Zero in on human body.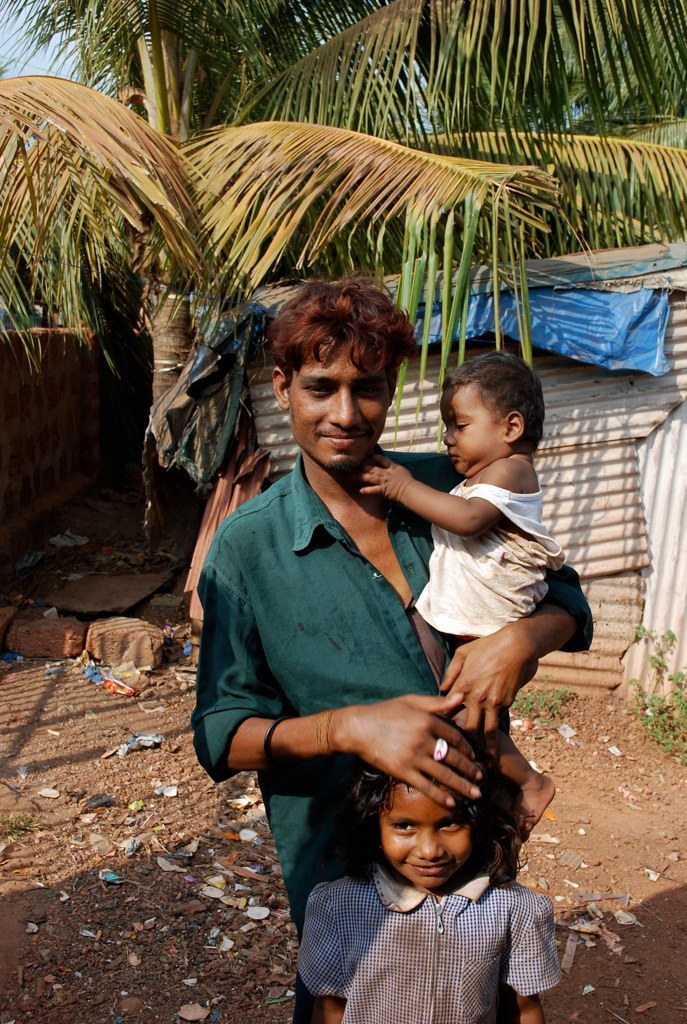
Zeroed in: Rect(345, 351, 559, 854).
